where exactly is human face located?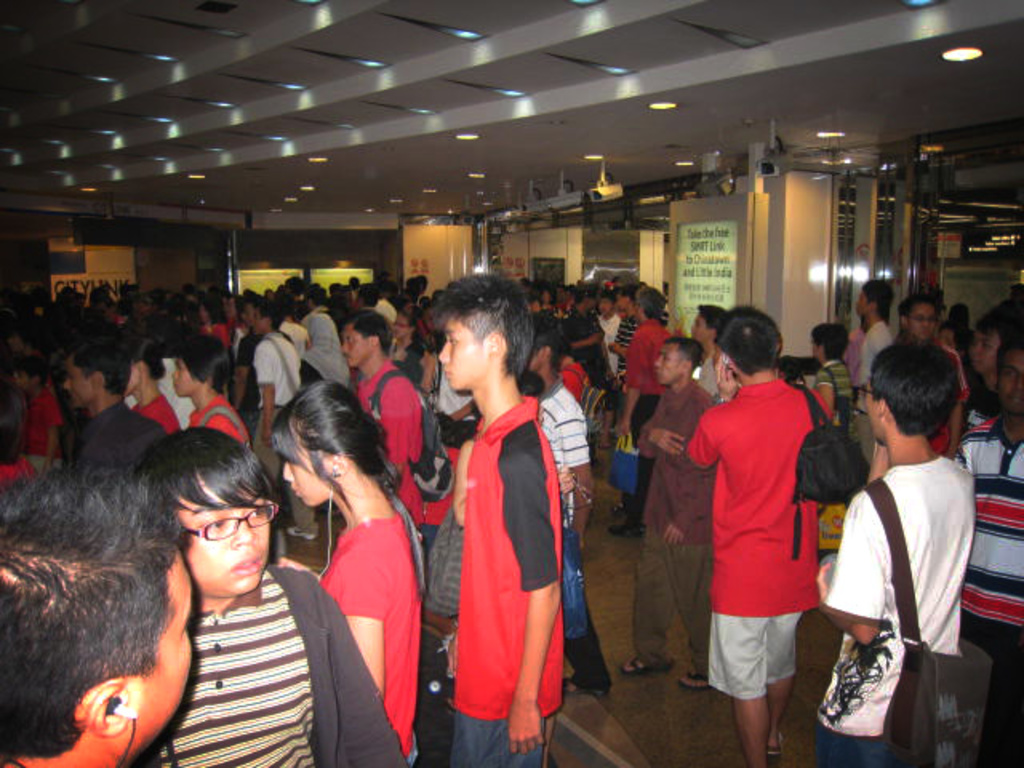
Its bounding box is detection(277, 418, 331, 506).
